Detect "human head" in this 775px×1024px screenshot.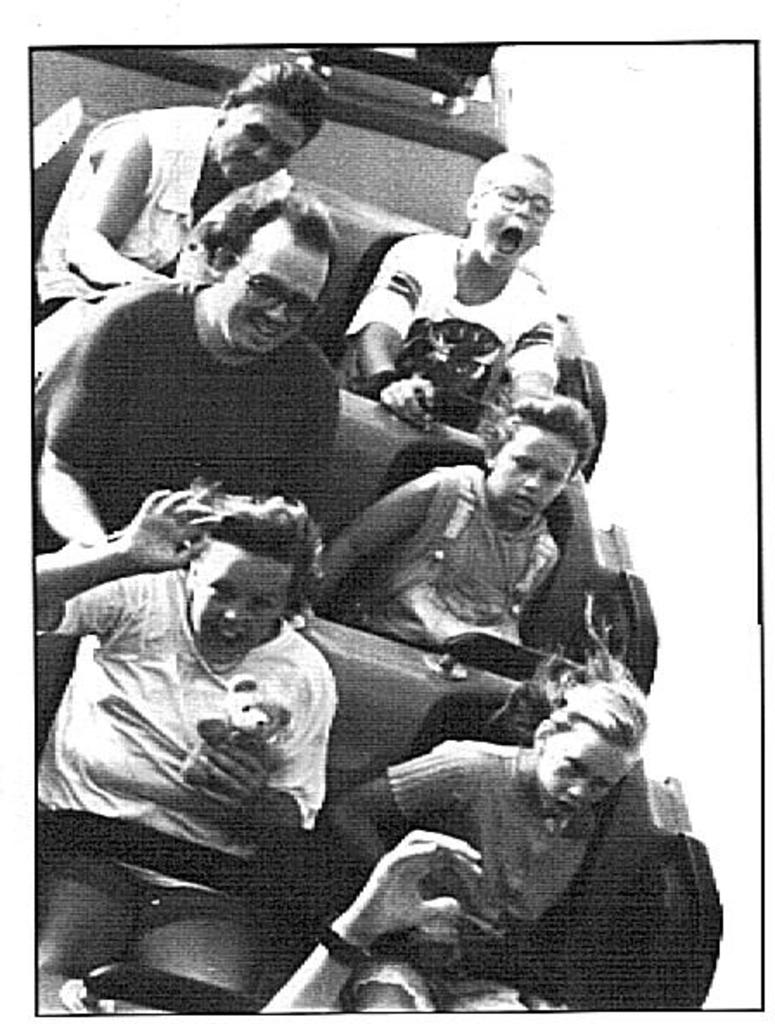
Detection: bbox=(529, 676, 650, 825).
